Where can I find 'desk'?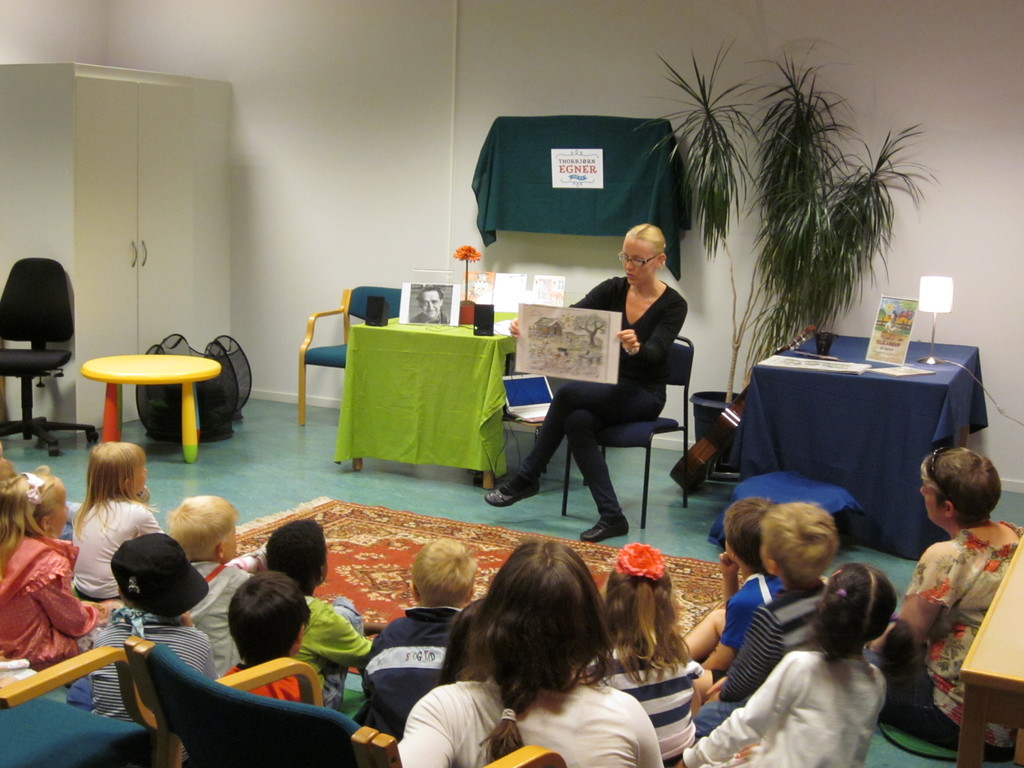
You can find it at locate(335, 313, 514, 484).
